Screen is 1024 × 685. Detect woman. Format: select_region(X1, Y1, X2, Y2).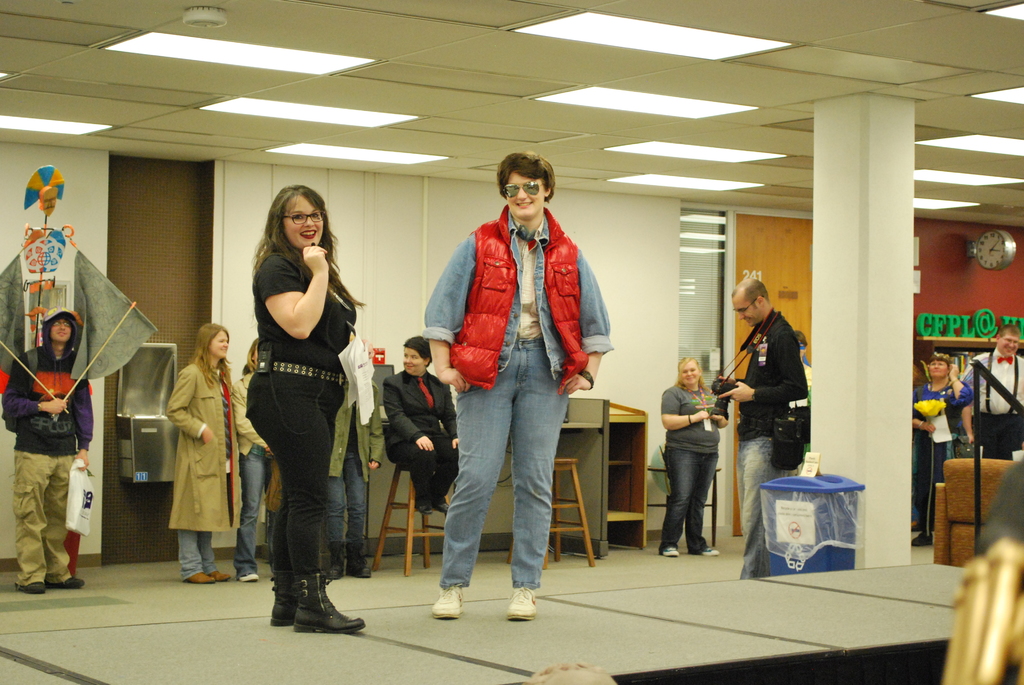
select_region(234, 336, 285, 581).
